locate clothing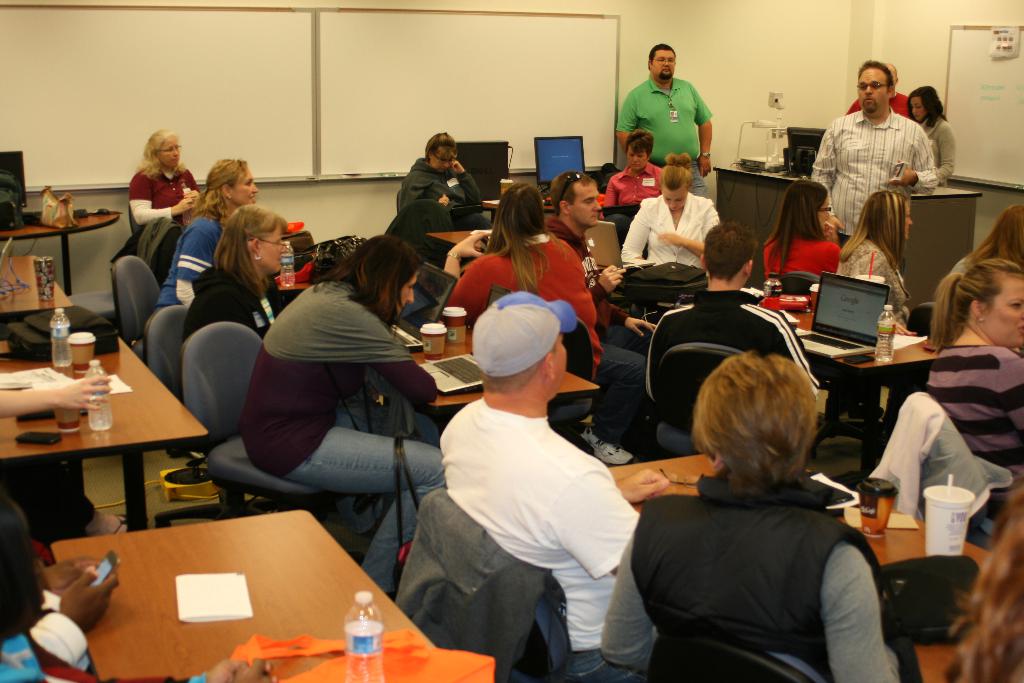
x1=429, y1=386, x2=648, y2=682
